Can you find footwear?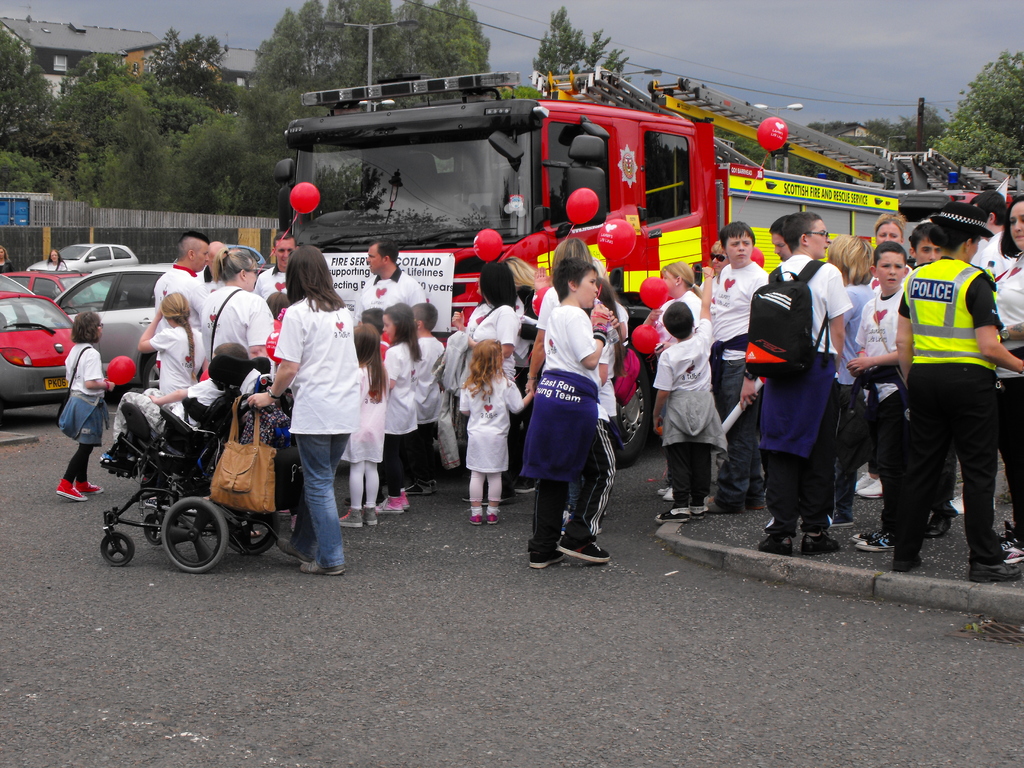
Yes, bounding box: 850:468:875:491.
